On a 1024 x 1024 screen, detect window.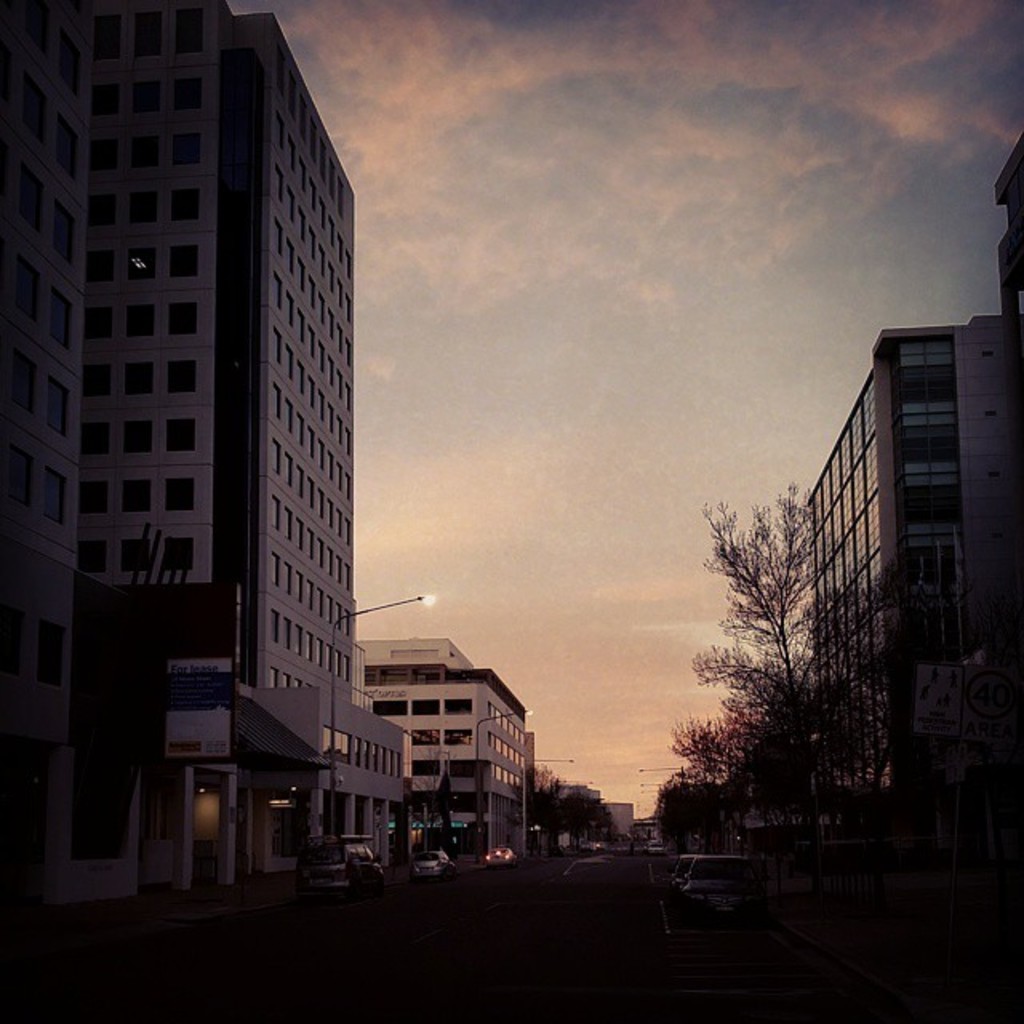
{"left": 93, "top": 11, "right": 114, "bottom": 50}.
